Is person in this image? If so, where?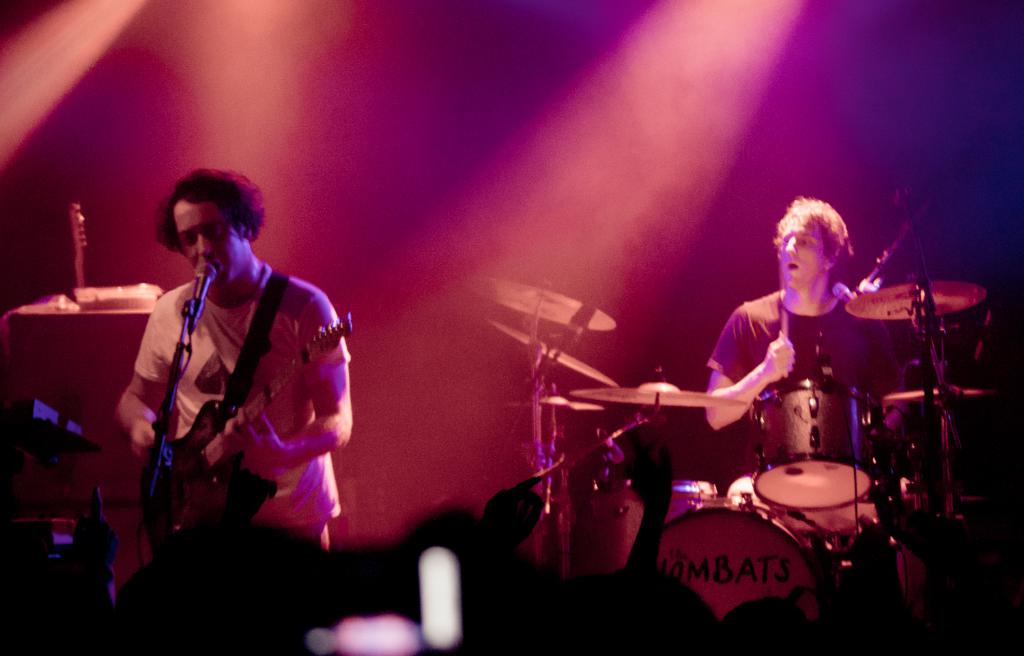
Yes, at bbox=[703, 196, 910, 463].
